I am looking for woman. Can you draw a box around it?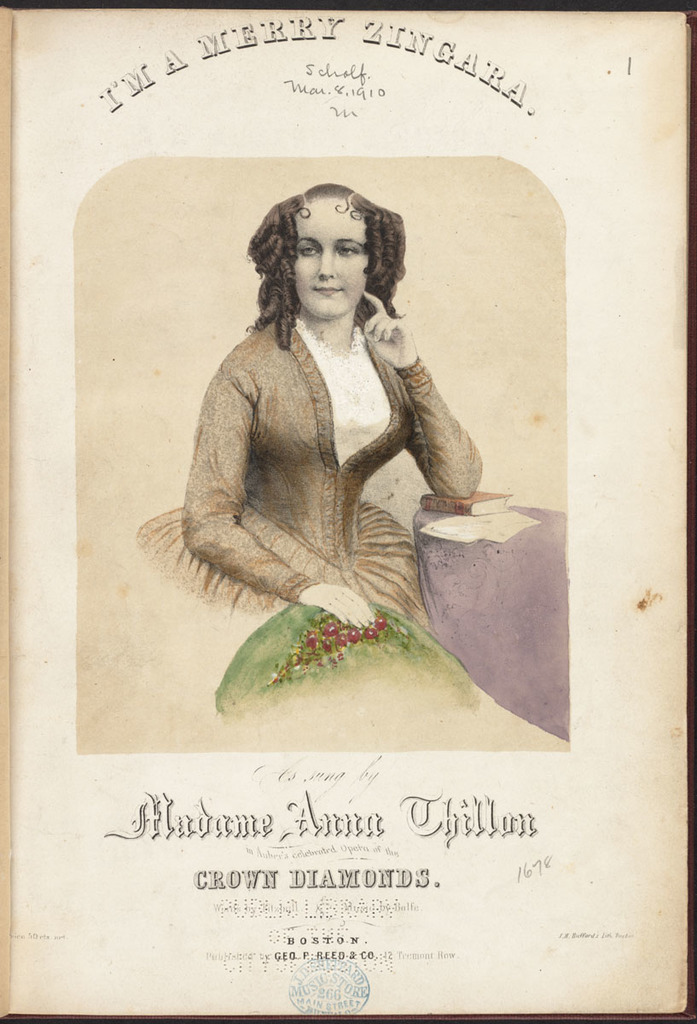
Sure, the bounding box is {"x1": 136, "y1": 172, "x2": 486, "y2": 695}.
